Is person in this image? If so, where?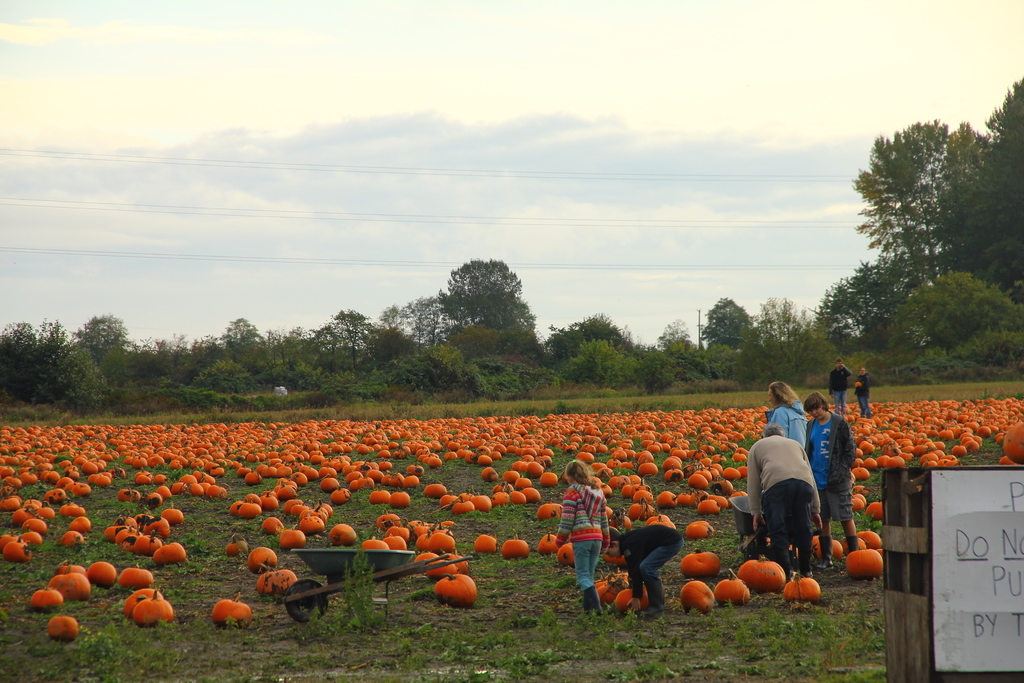
Yes, at l=850, t=366, r=871, b=425.
